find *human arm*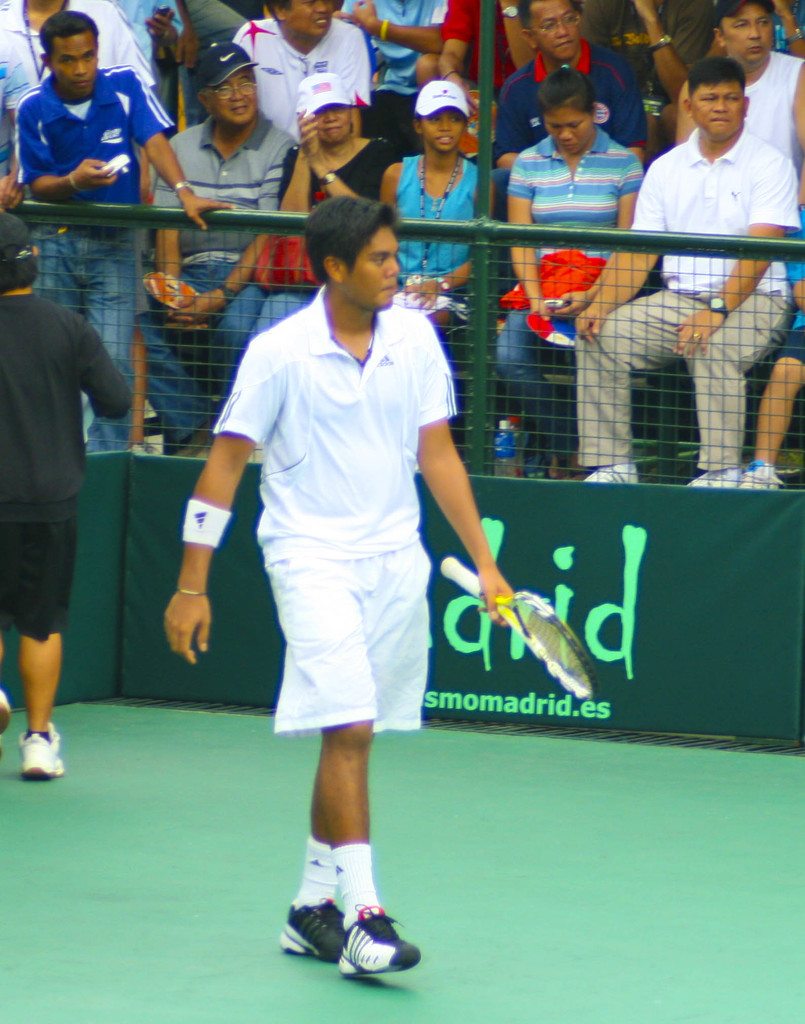
<box>547,160,640,323</box>
